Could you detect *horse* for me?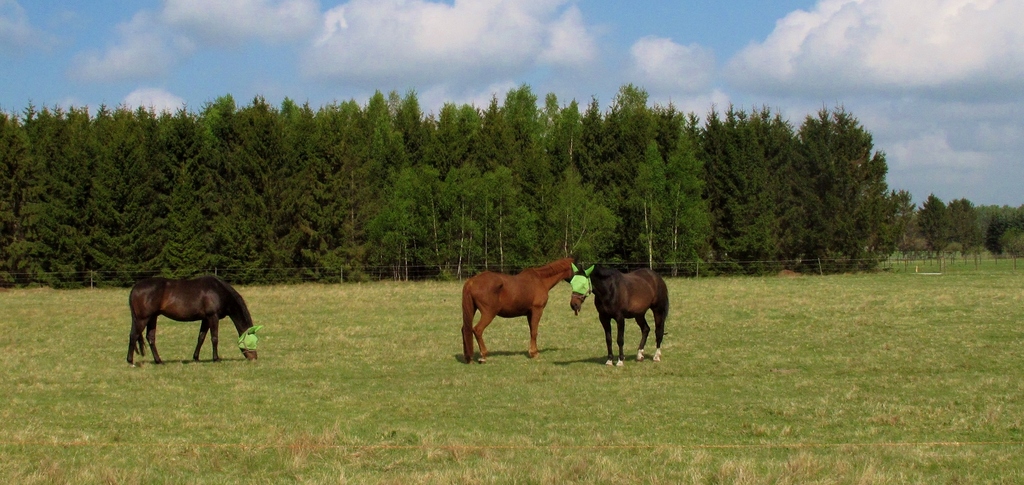
Detection result: (x1=456, y1=257, x2=573, y2=363).
